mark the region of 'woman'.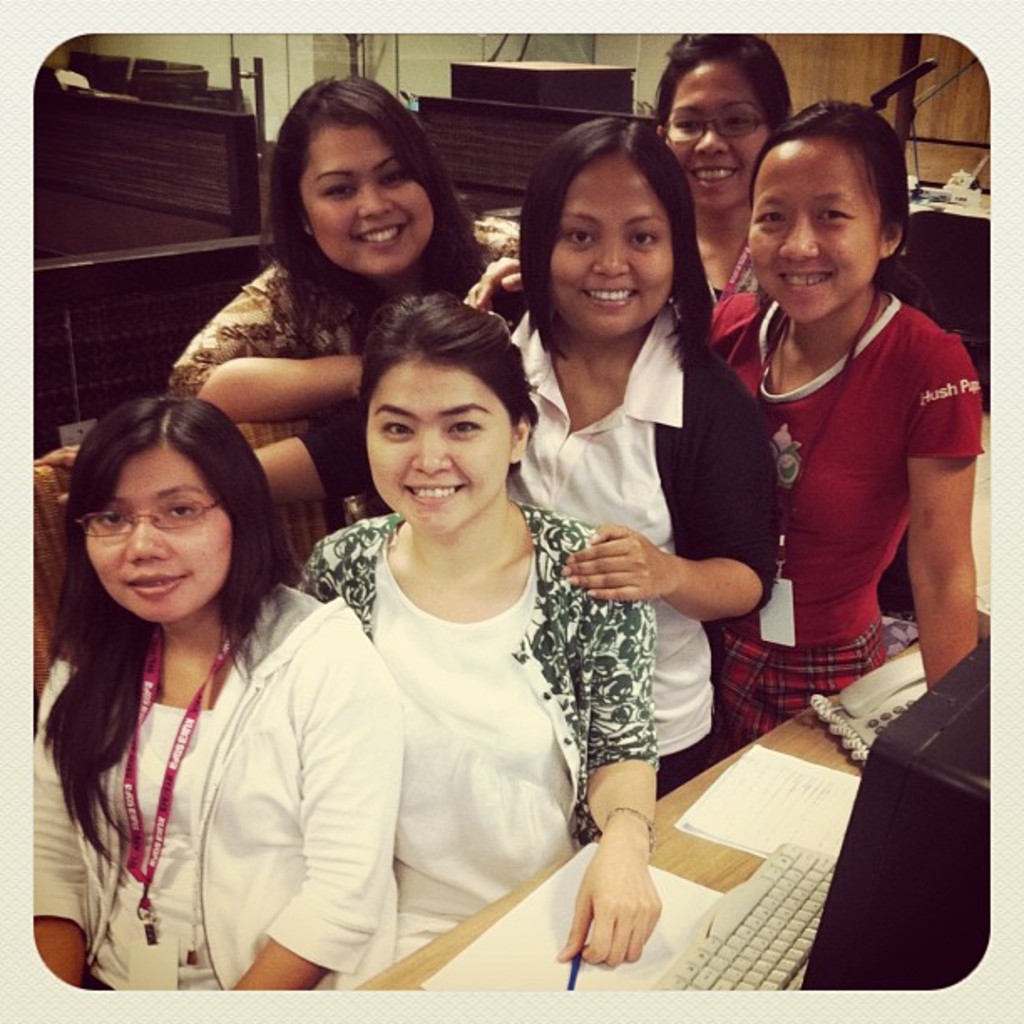
Region: detection(236, 110, 783, 808).
